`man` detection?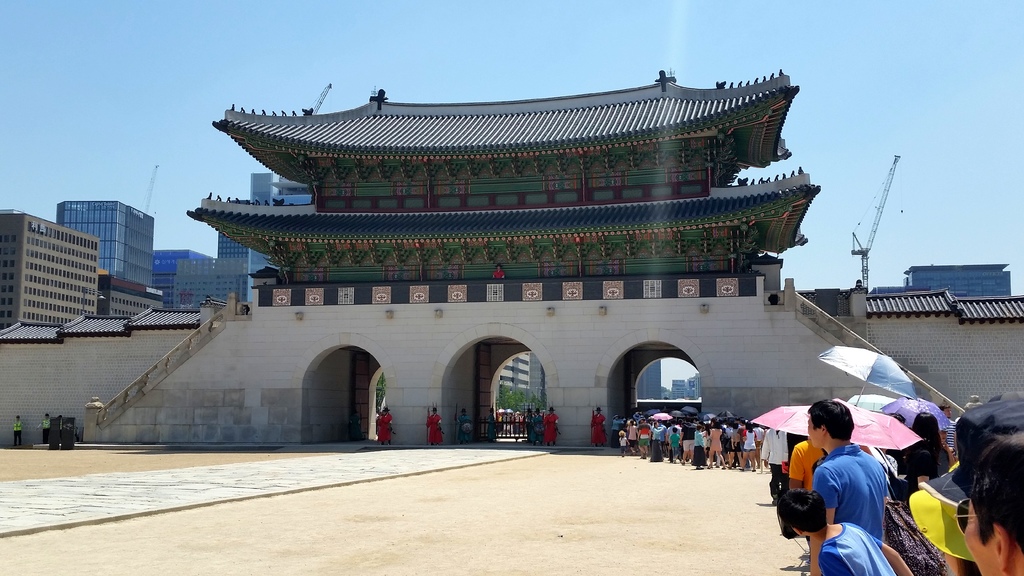
<box>13,413,20,445</box>
